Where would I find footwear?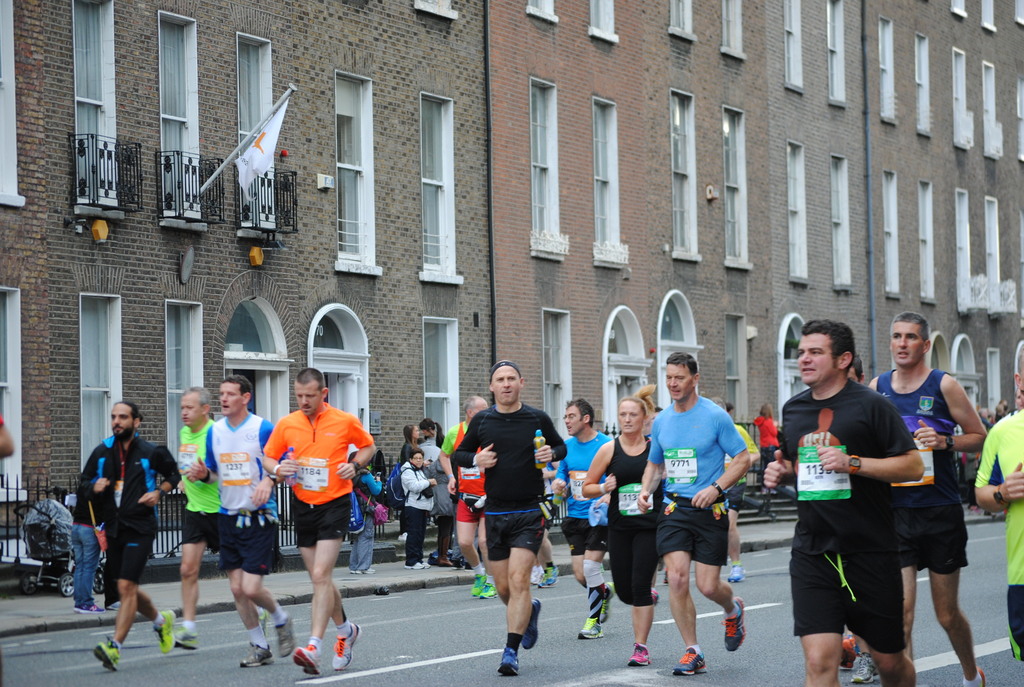
At (left=155, top=602, right=177, bottom=653).
